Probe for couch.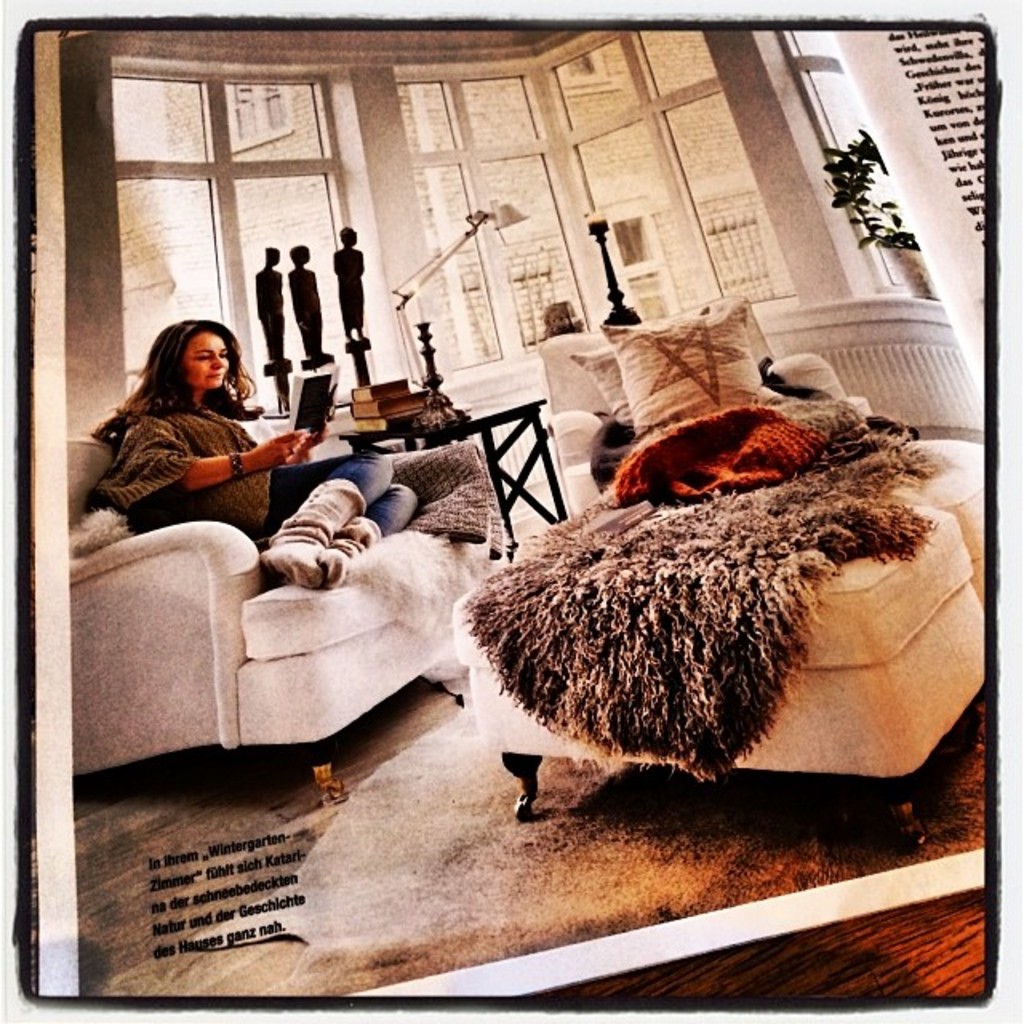
Probe result: bbox=[38, 325, 526, 805].
